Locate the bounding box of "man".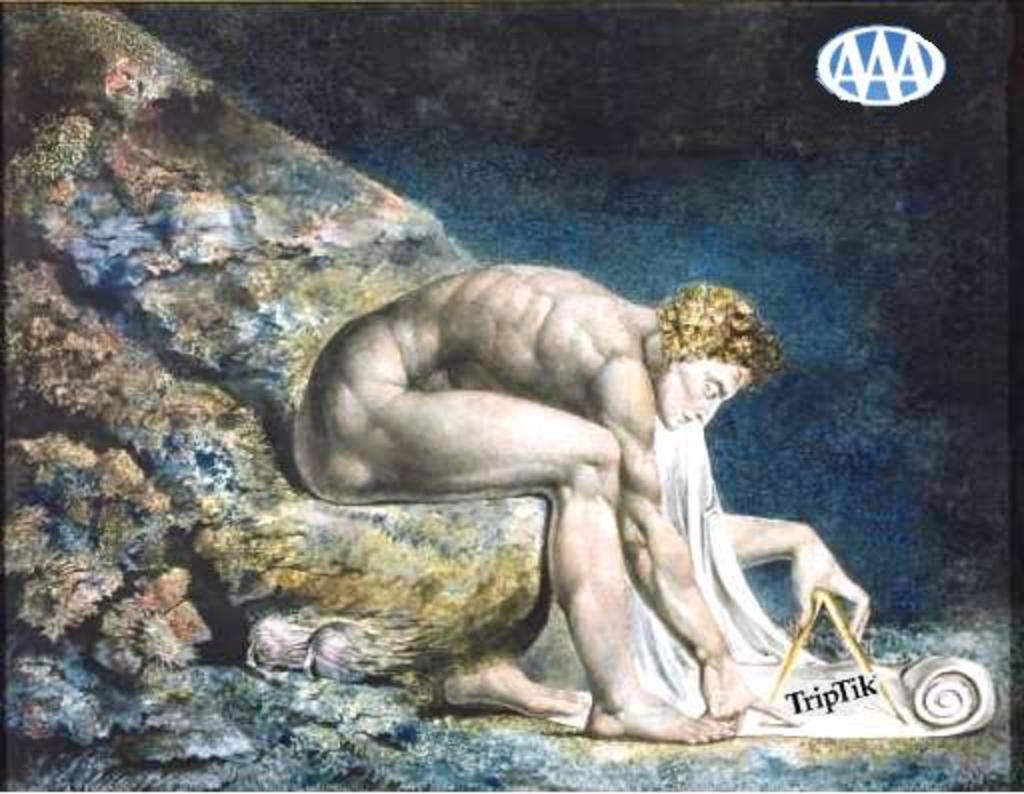
Bounding box: crop(282, 234, 898, 750).
